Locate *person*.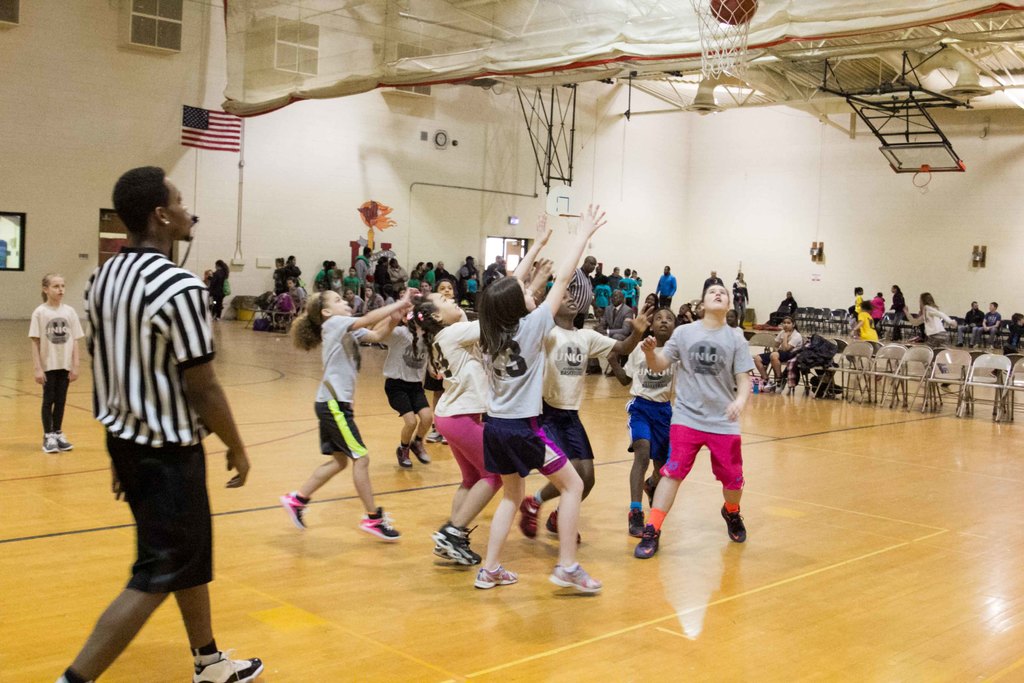
Bounding box: bbox=[65, 163, 263, 682].
